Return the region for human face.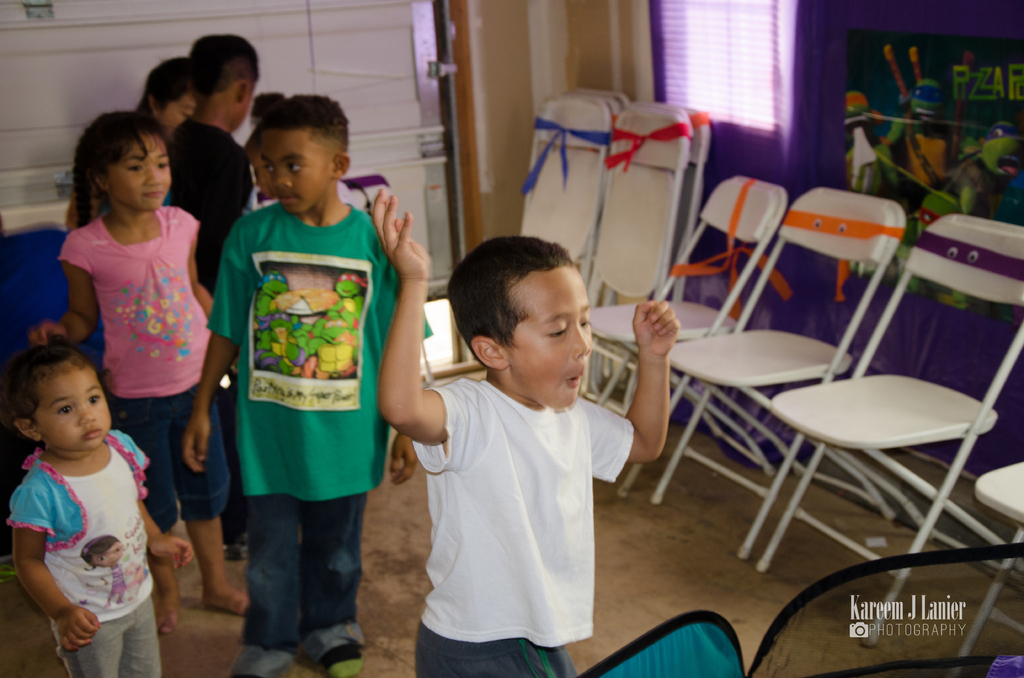
{"left": 108, "top": 138, "right": 173, "bottom": 210}.
